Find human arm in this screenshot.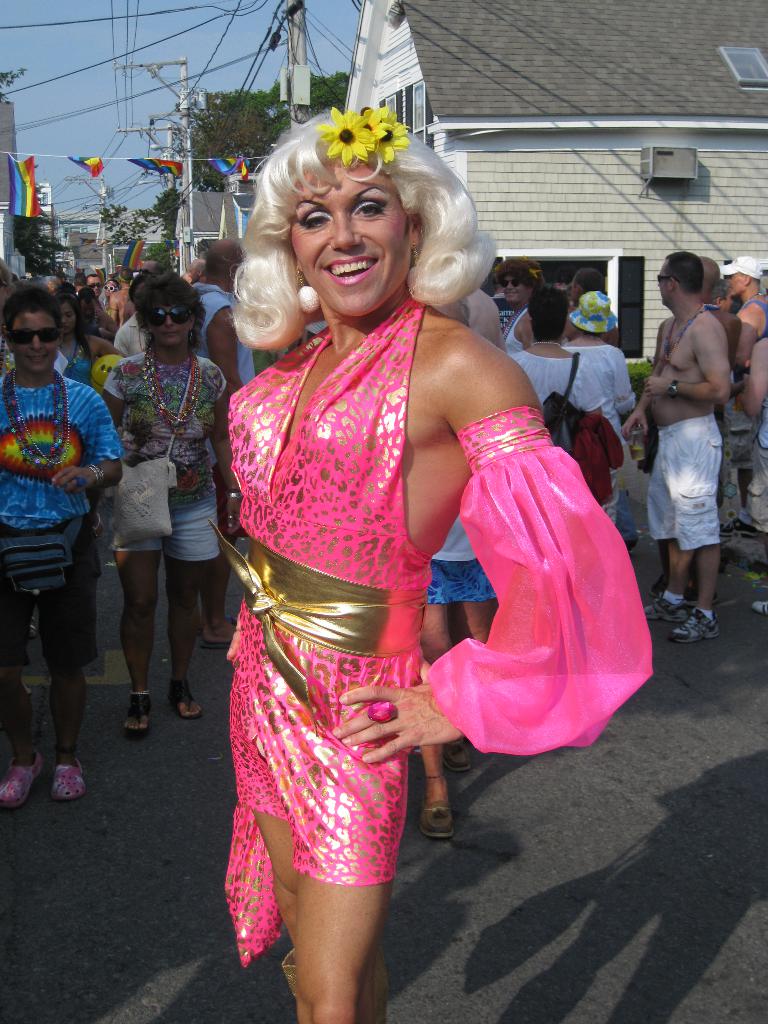
The bounding box for human arm is (left=51, top=392, right=126, bottom=497).
